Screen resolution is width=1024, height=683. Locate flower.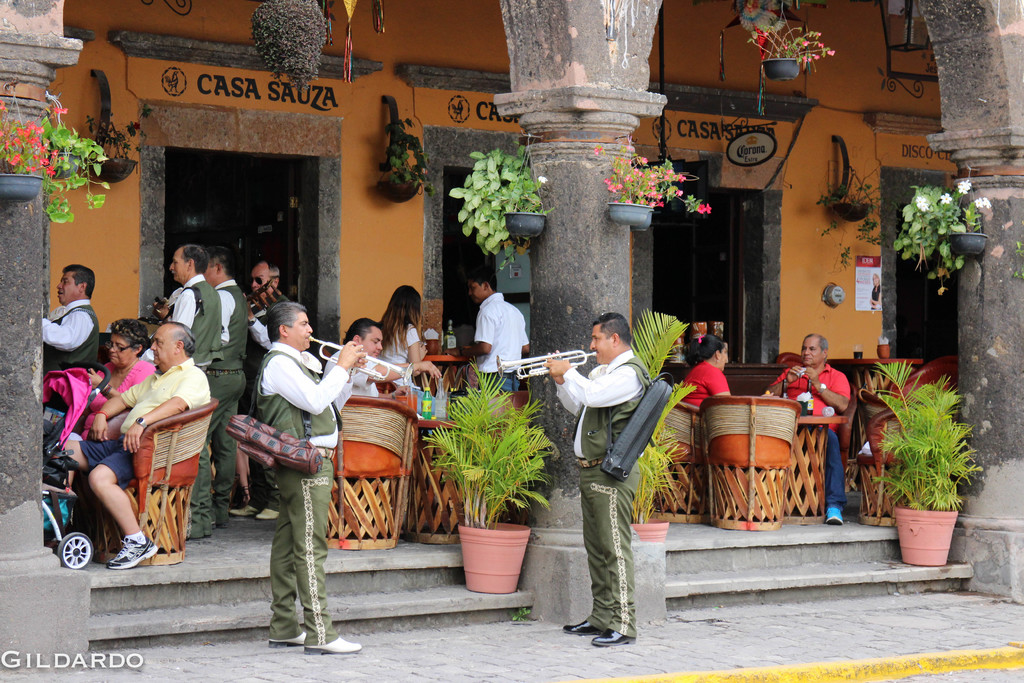
{"left": 540, "top": 174, "right": 550, "bottom": 183}.
